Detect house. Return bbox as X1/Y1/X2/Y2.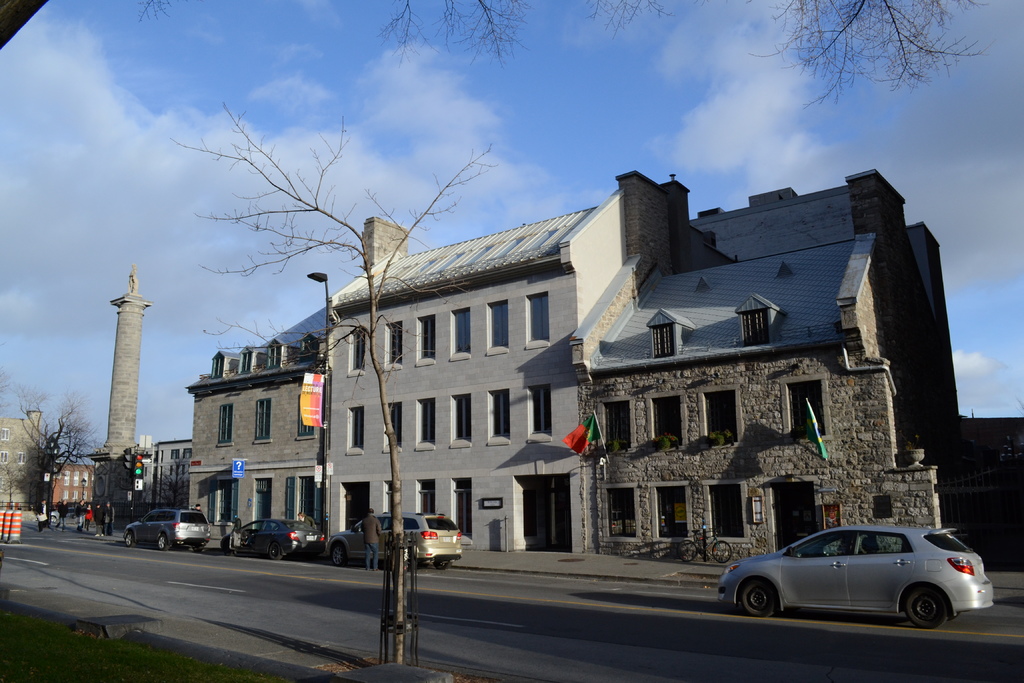
190/338/333/537.
